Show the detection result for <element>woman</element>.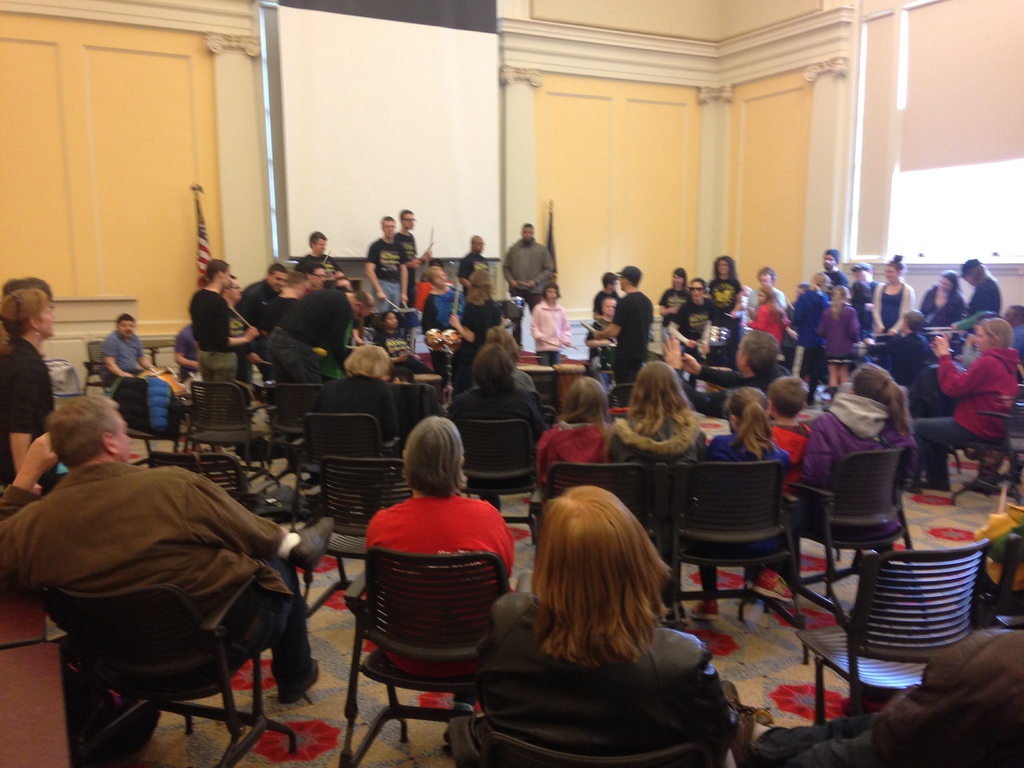
<region>867, 253, 918, 330</region>.
